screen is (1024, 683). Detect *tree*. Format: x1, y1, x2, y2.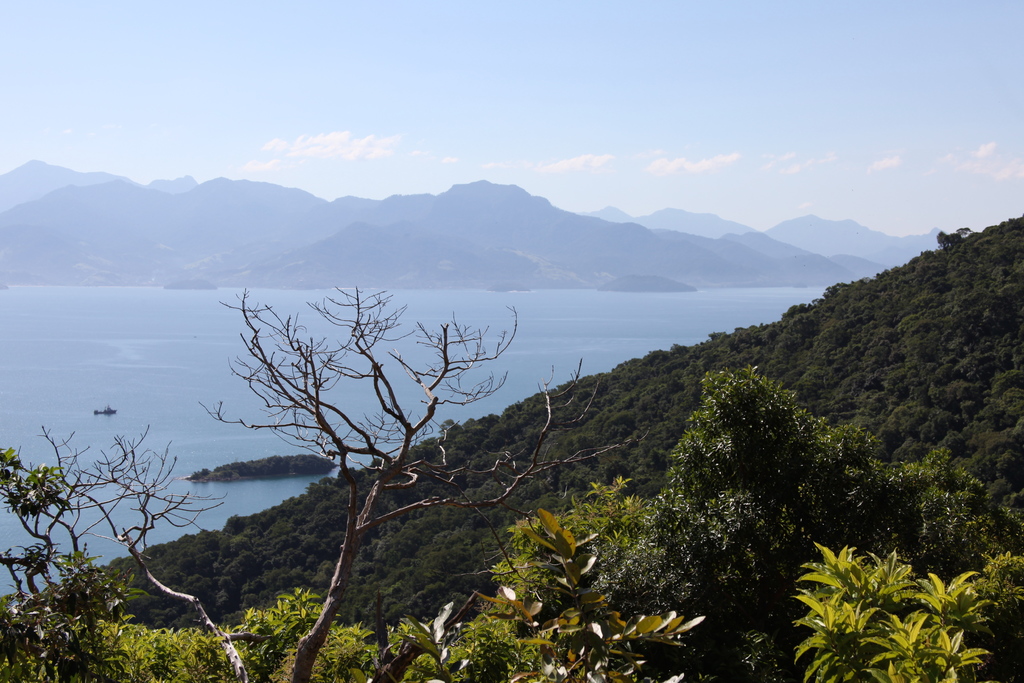
589, 365, 1023, 682.
